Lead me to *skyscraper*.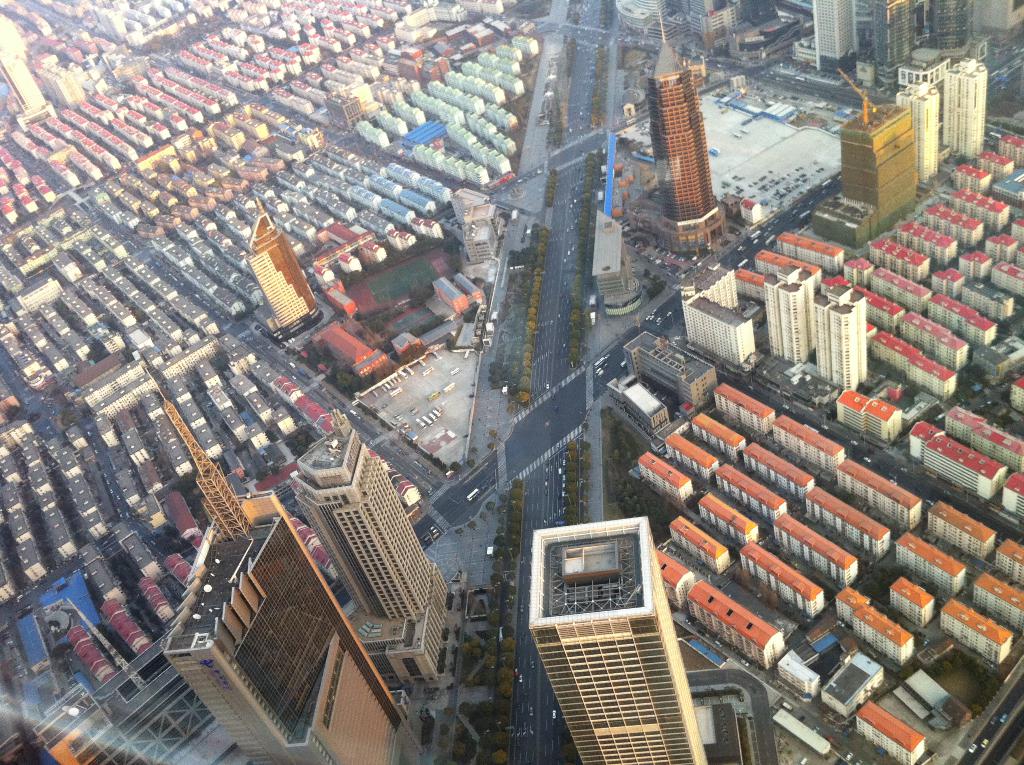
Lead to 817:282:870:393.
